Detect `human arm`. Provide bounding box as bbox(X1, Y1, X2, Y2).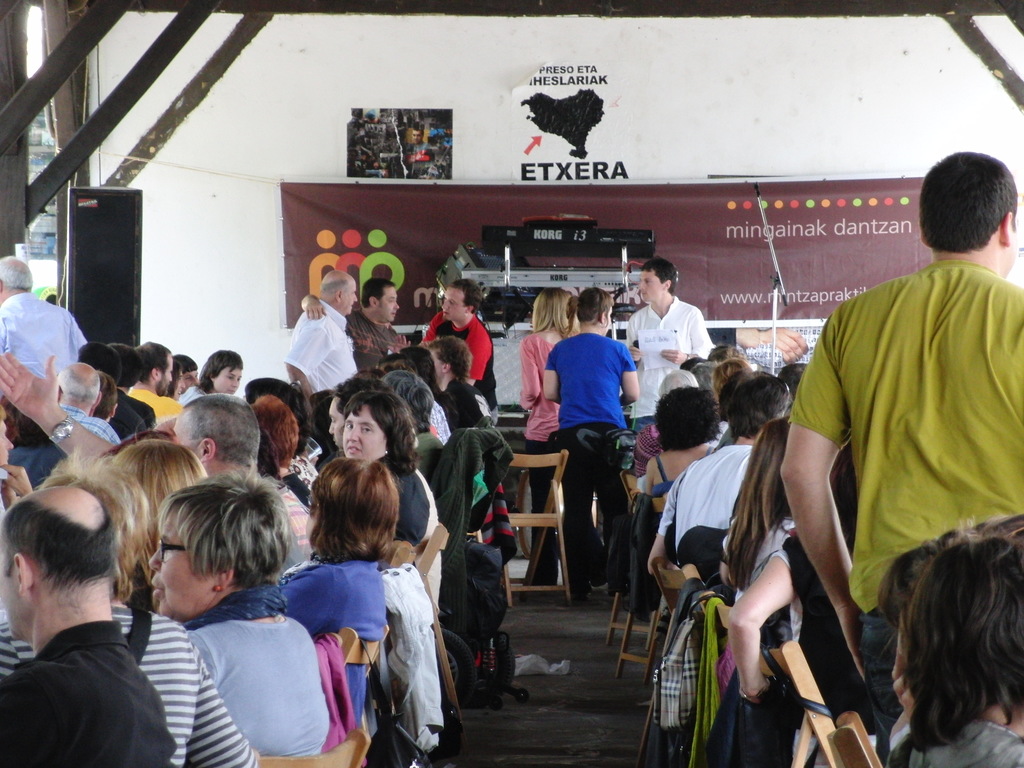
bbox(188, 664, 259, 767).
